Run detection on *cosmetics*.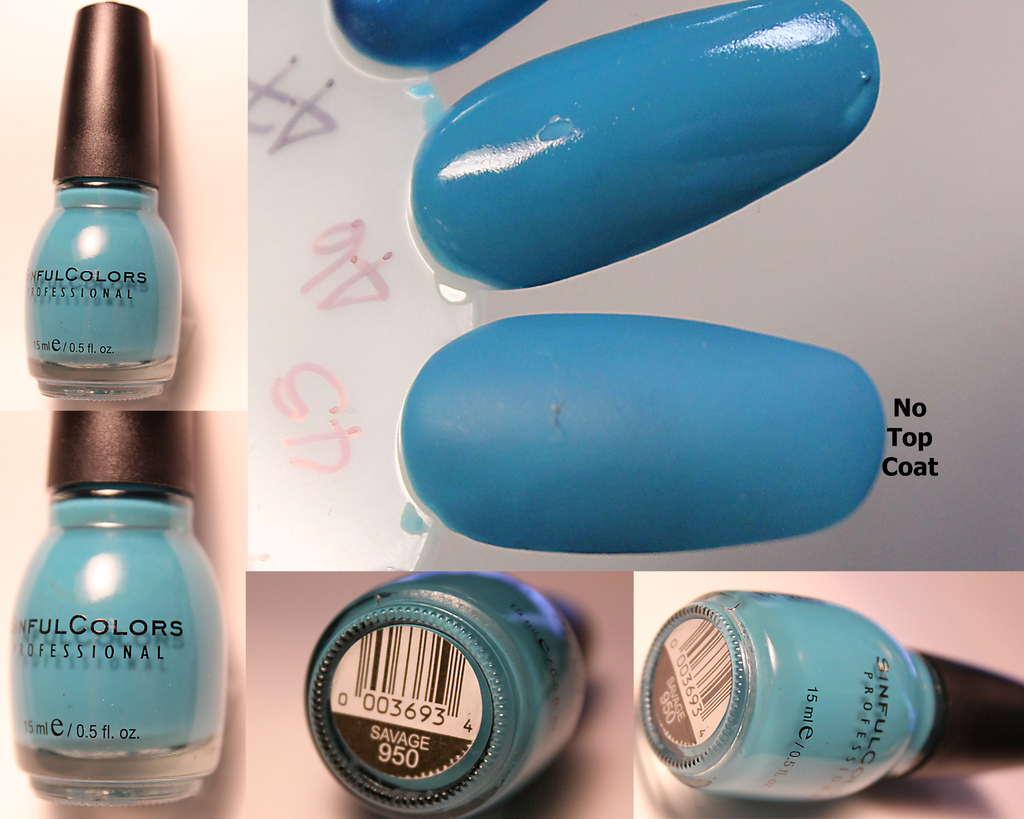
Result: 8 4 183 407.
